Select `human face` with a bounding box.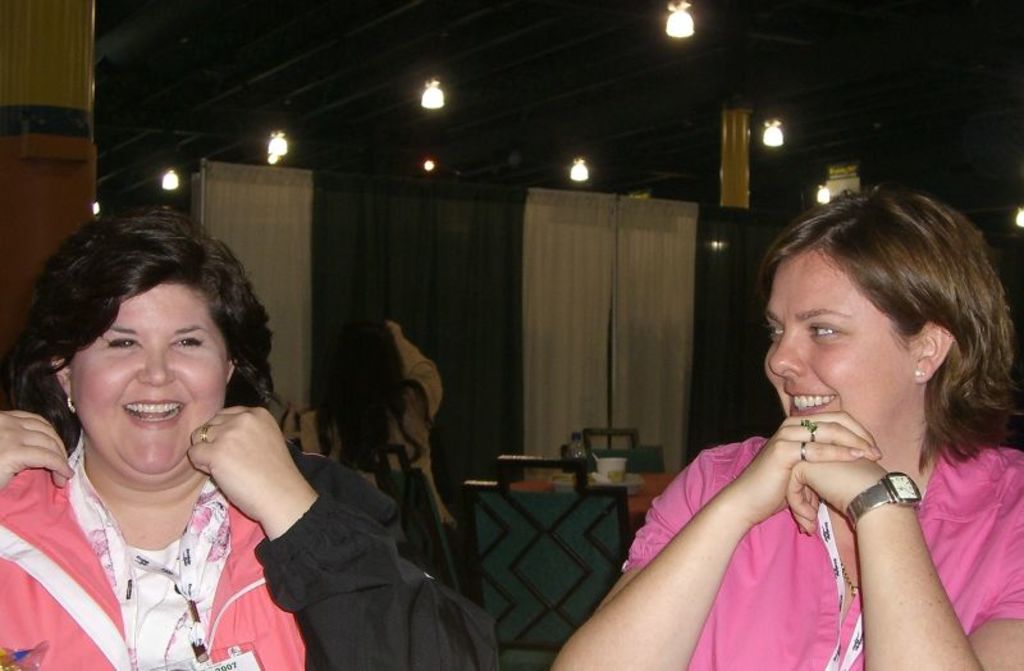
l=764, t=247, r=923, b=443.
